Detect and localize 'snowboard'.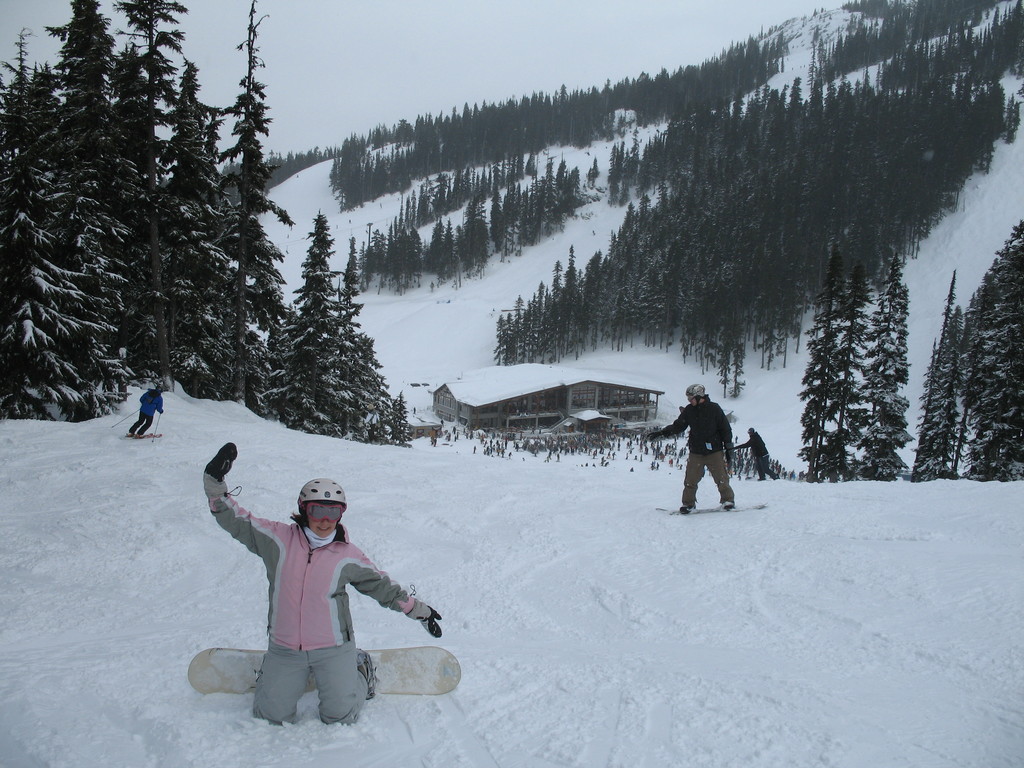
Localized at (652, 501, 768, 516).
